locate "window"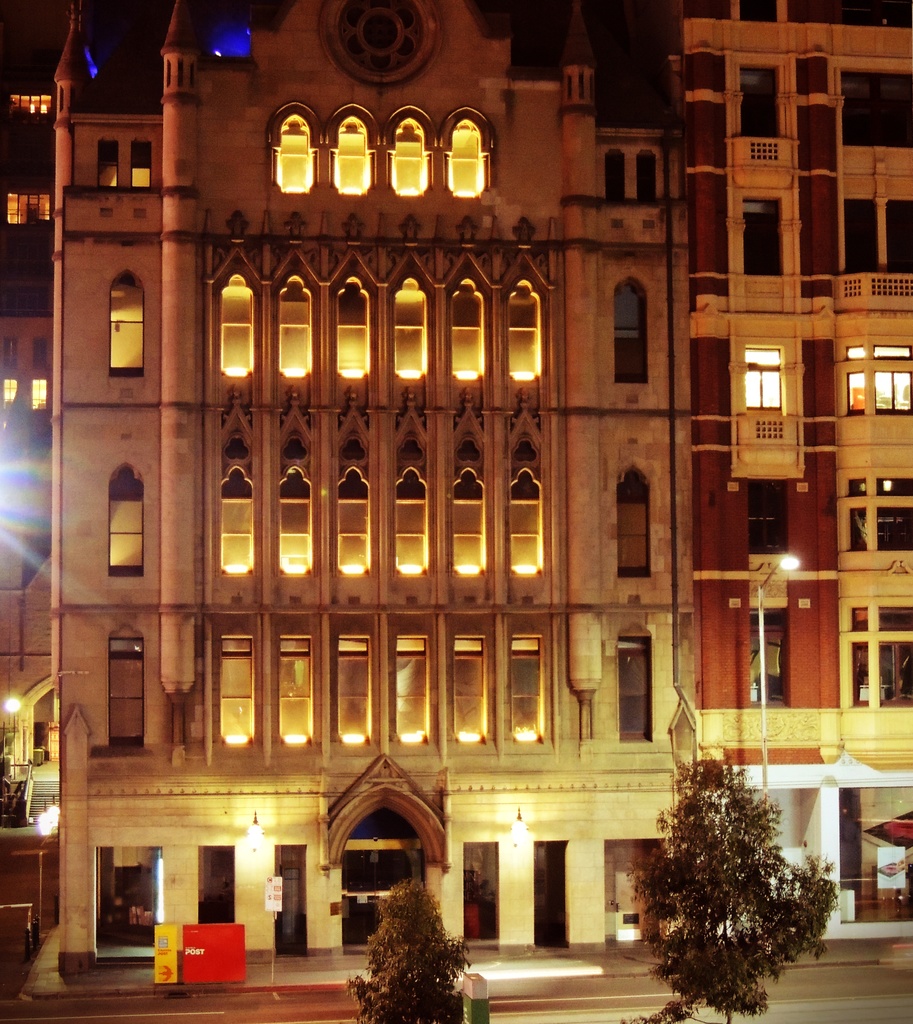
select_region(455, 639, 486, 738)
